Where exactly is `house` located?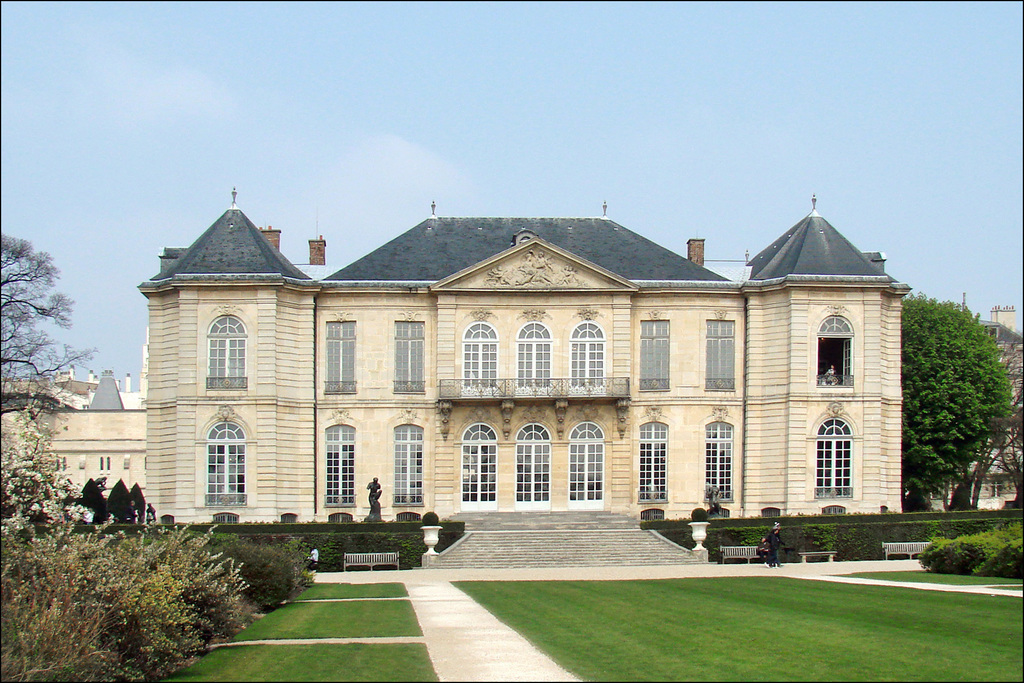
Its bounding box is (13, 366, 151, 407).
